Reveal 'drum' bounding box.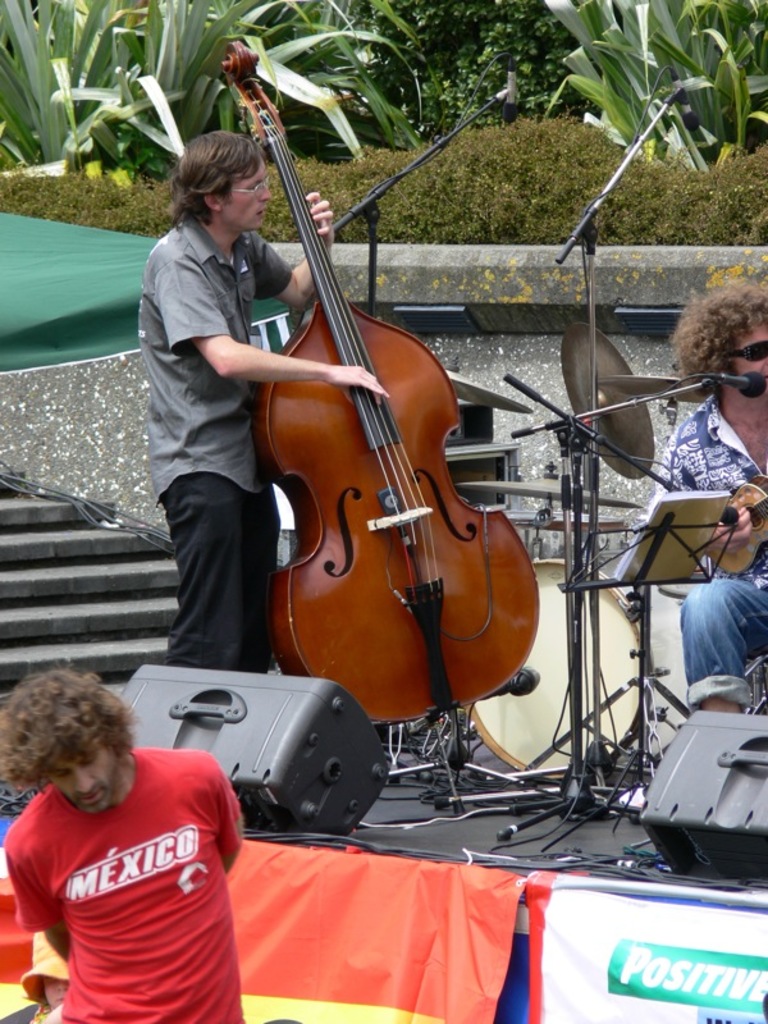
Revealed: x1=466, y1=554, x2=690, y2=782.
